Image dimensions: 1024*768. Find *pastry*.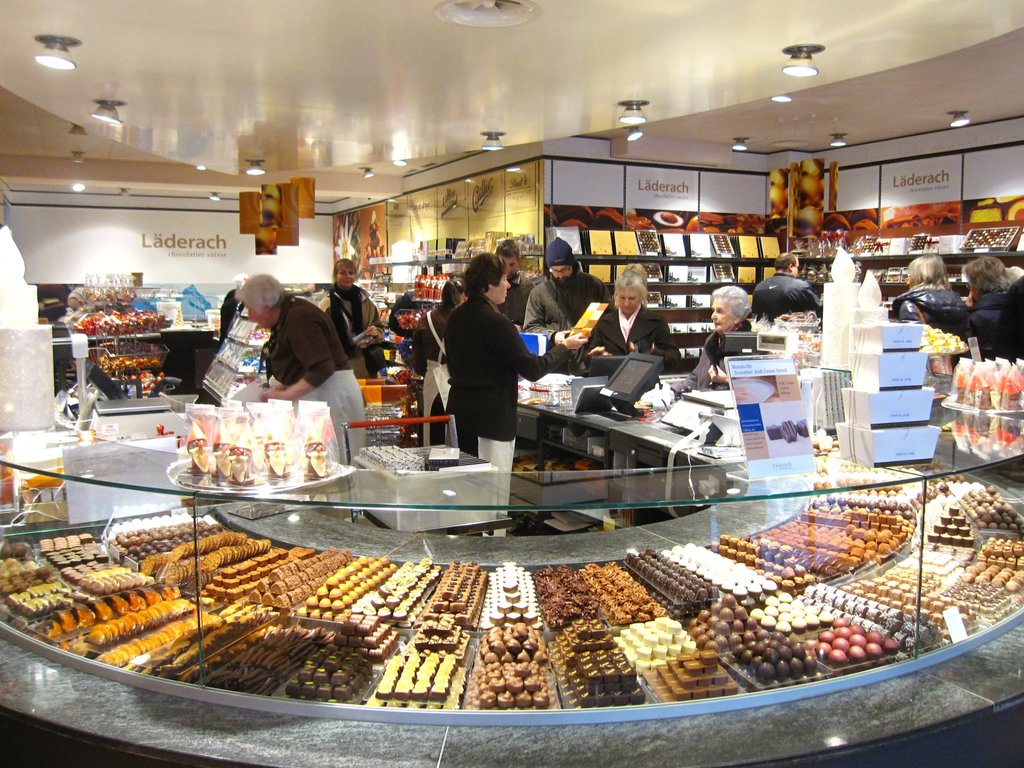
[472, 620, 550, 712].
